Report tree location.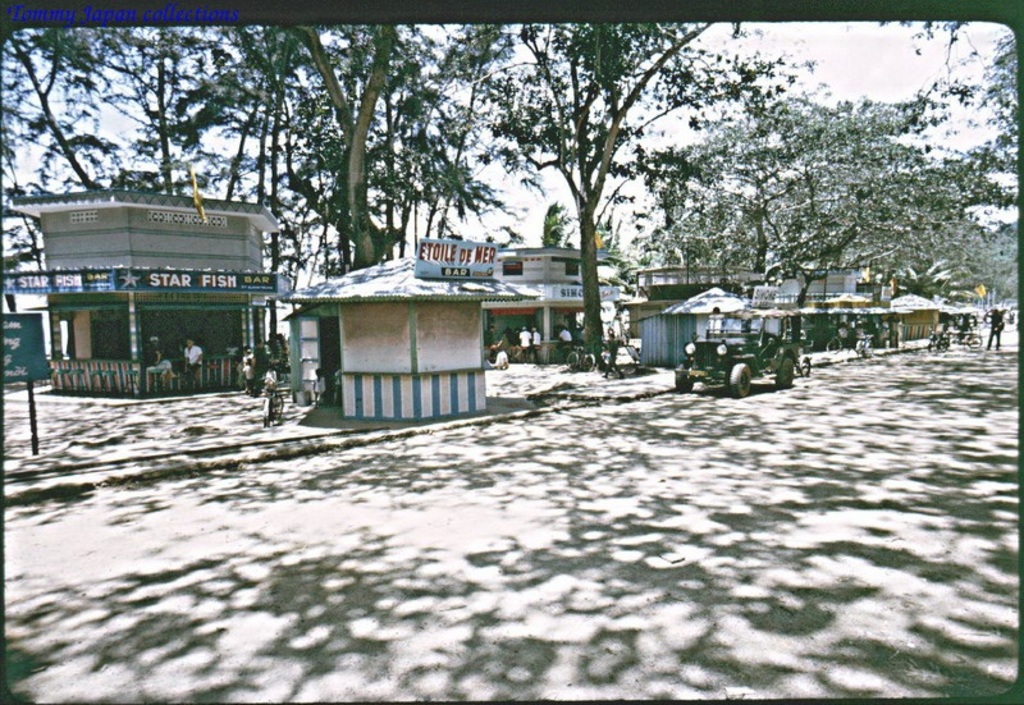
Report: detection(626, 84, 1002, 351).
